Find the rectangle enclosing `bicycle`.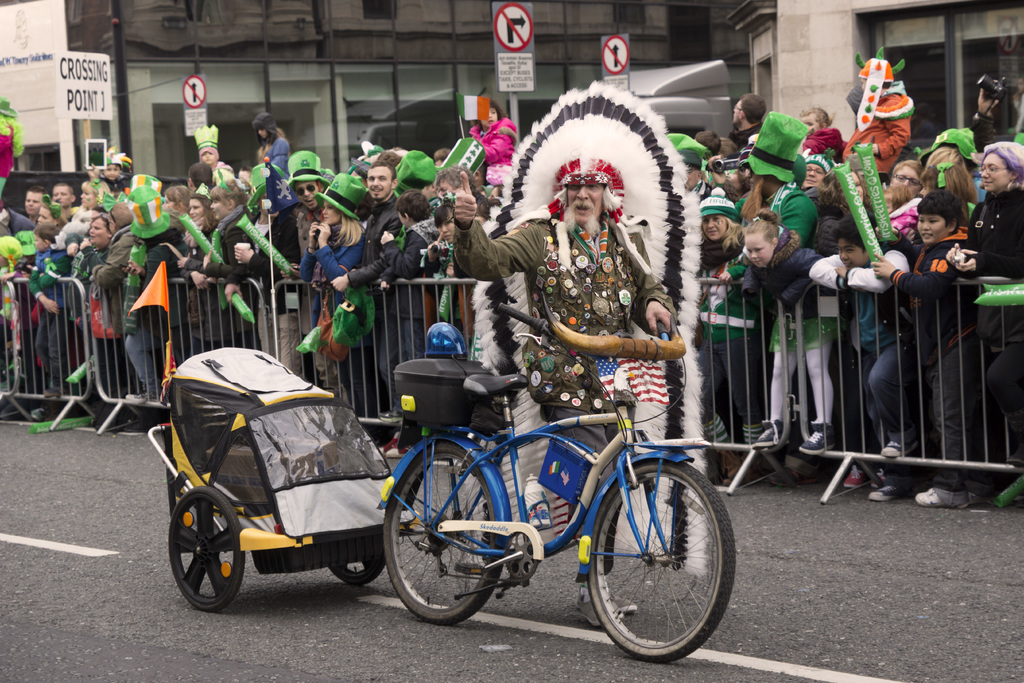
left=375, top=306, right=735, bottom=658.
